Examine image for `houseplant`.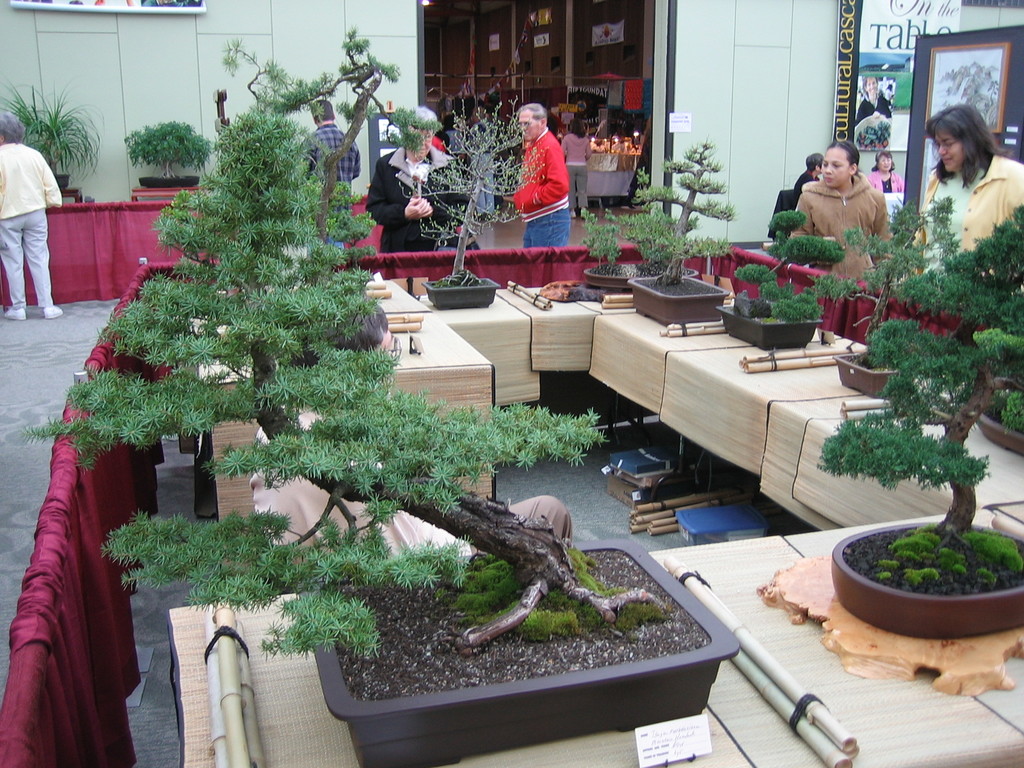
Examination result: l=218, t=22, r=407, b=296.
